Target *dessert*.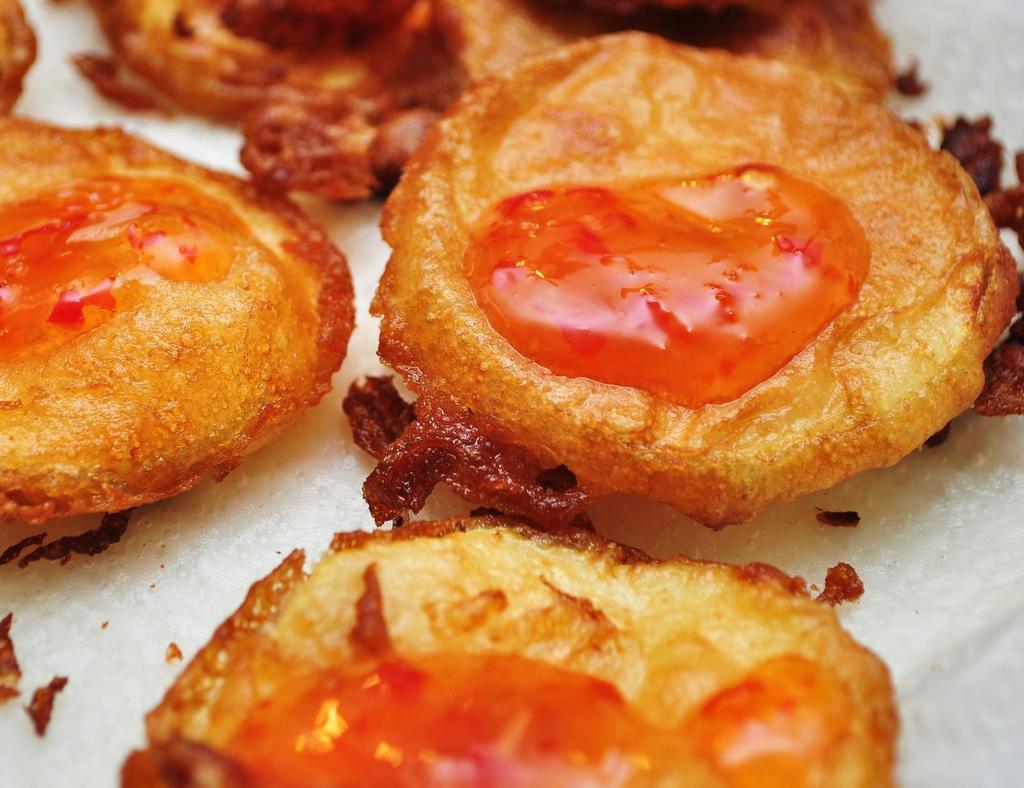
Target region: 120/509/900/787.
